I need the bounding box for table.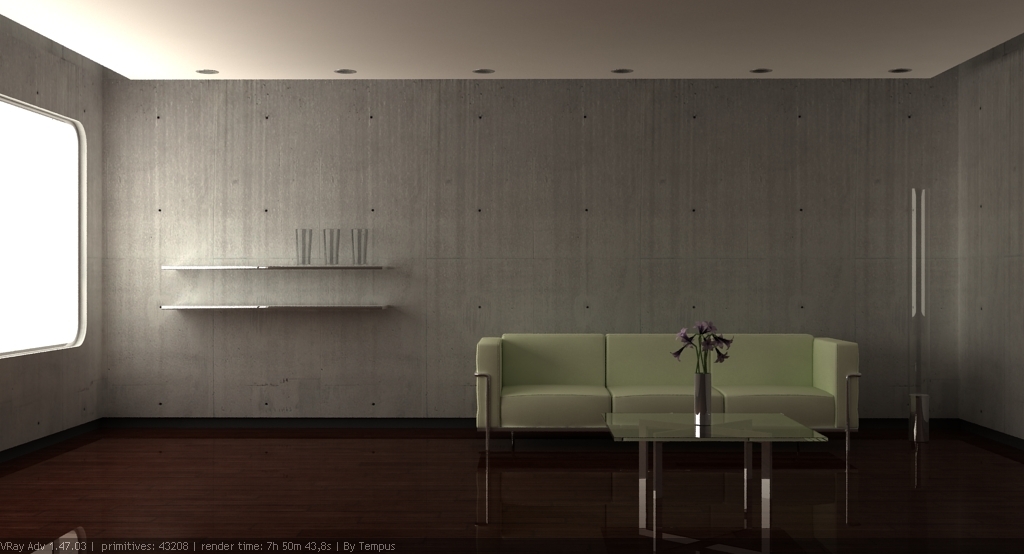
Here it is: l=603, t=412, r=827, b=539.
